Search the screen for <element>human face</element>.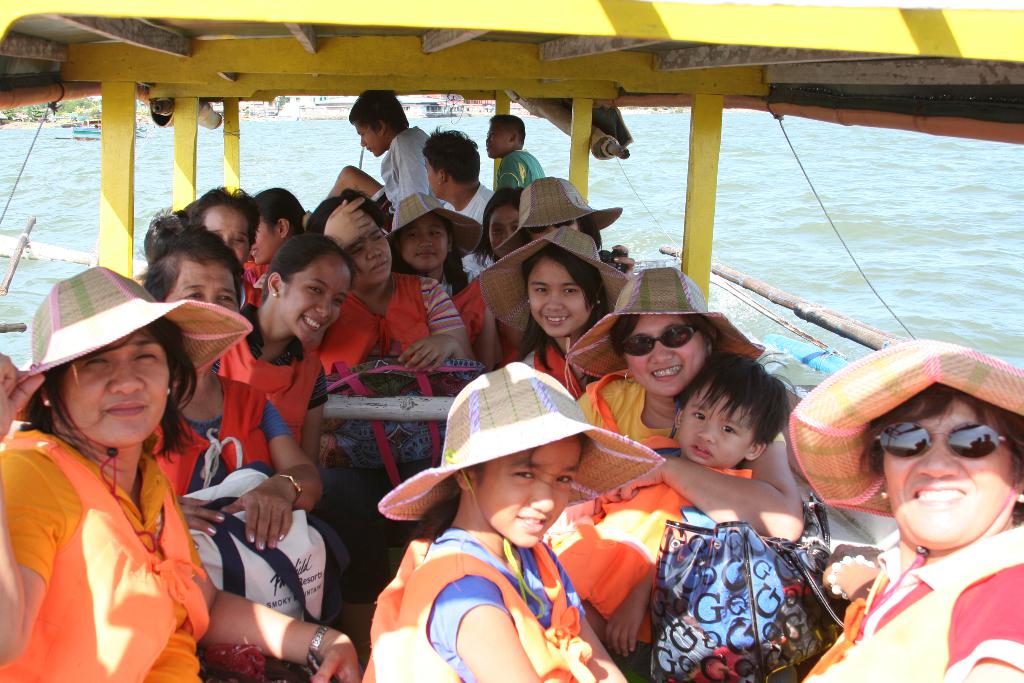
Found at (349, 125, 374, 158).
